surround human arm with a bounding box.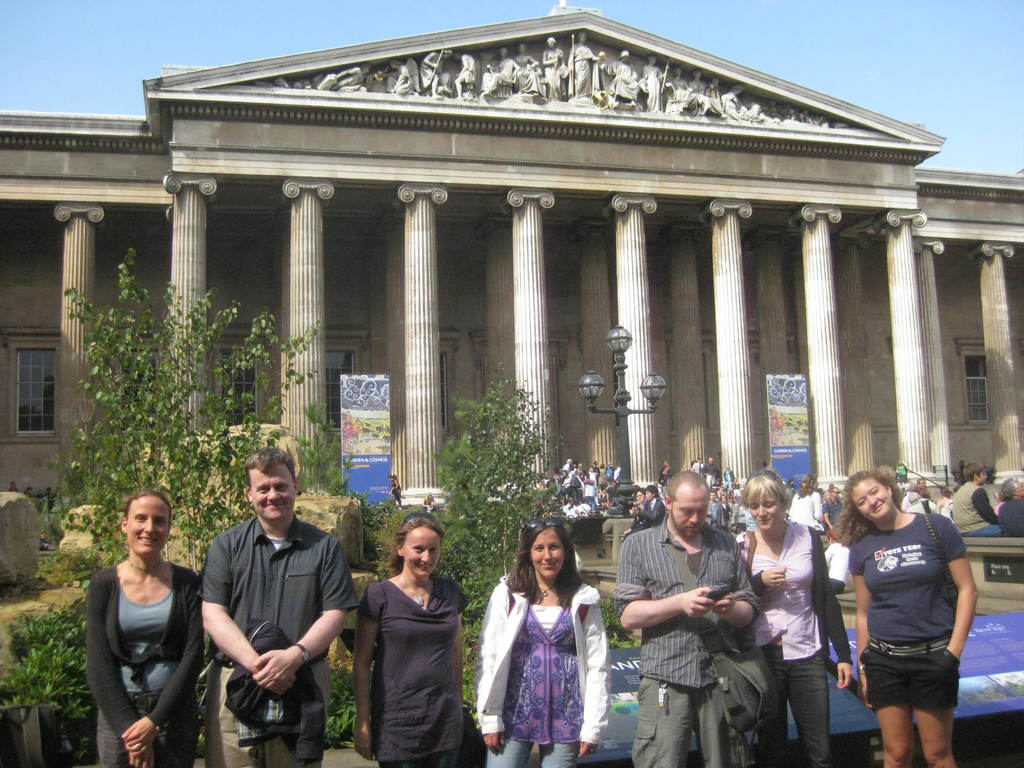
bbox(608, 533, 714, 632).
